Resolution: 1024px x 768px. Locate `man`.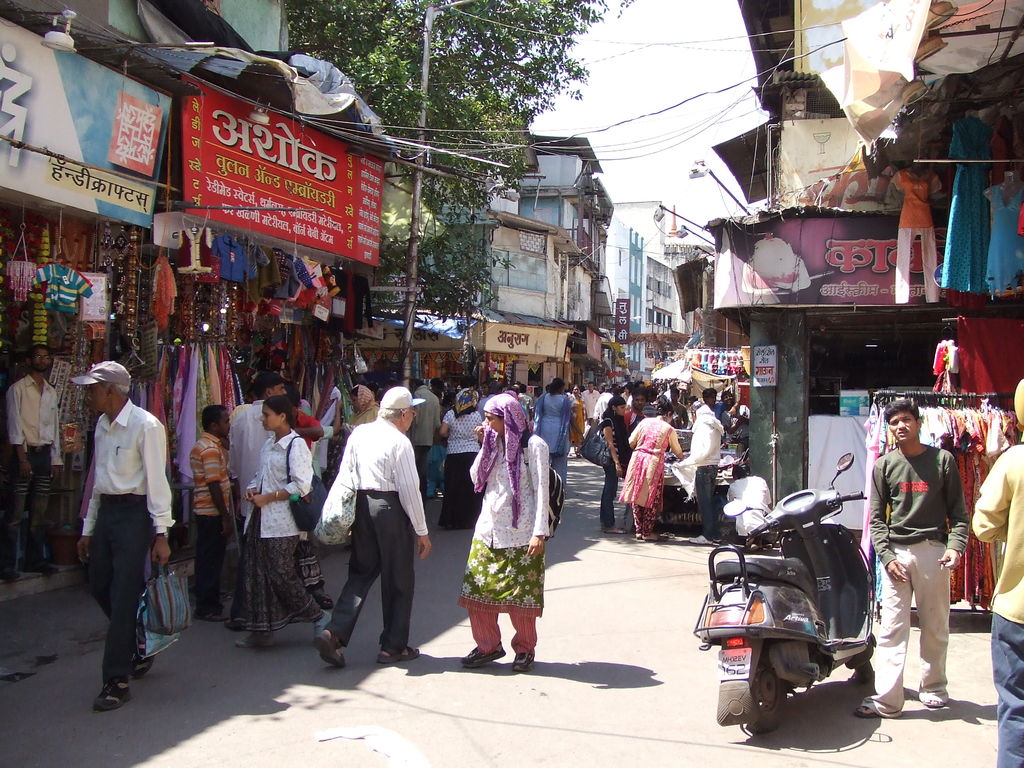
<box>854,398,969,717</box>.
